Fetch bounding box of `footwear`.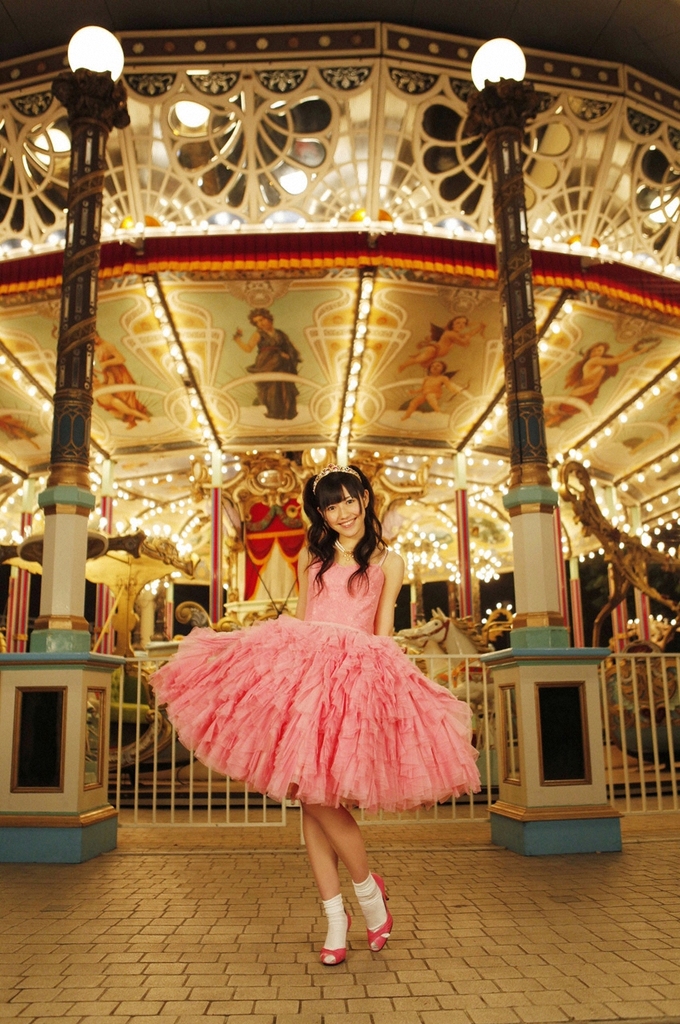
Bbox: rect(324, 902, 362, 970).
